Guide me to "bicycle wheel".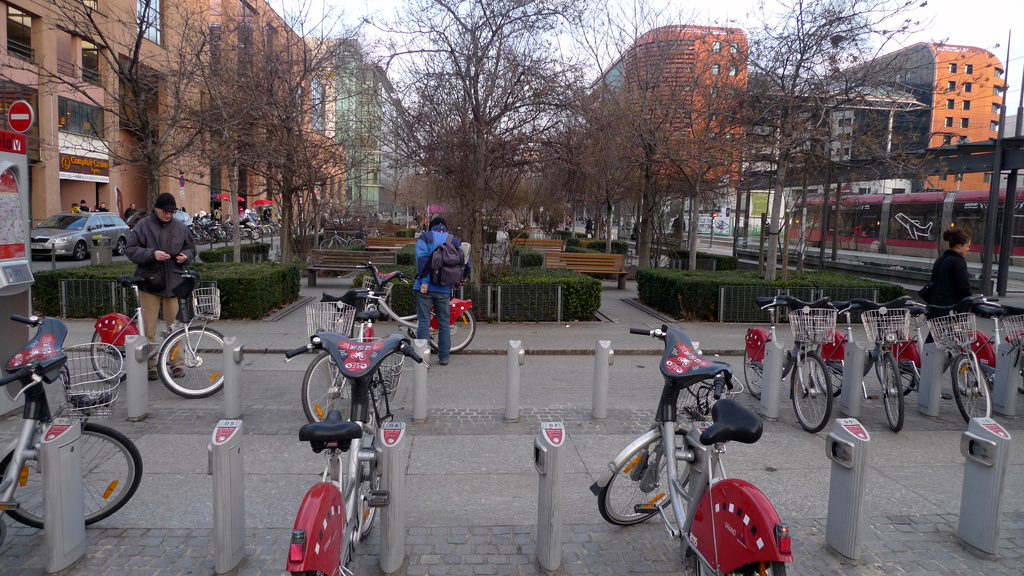
Guidance: <box>881,348,918,392</box>.
